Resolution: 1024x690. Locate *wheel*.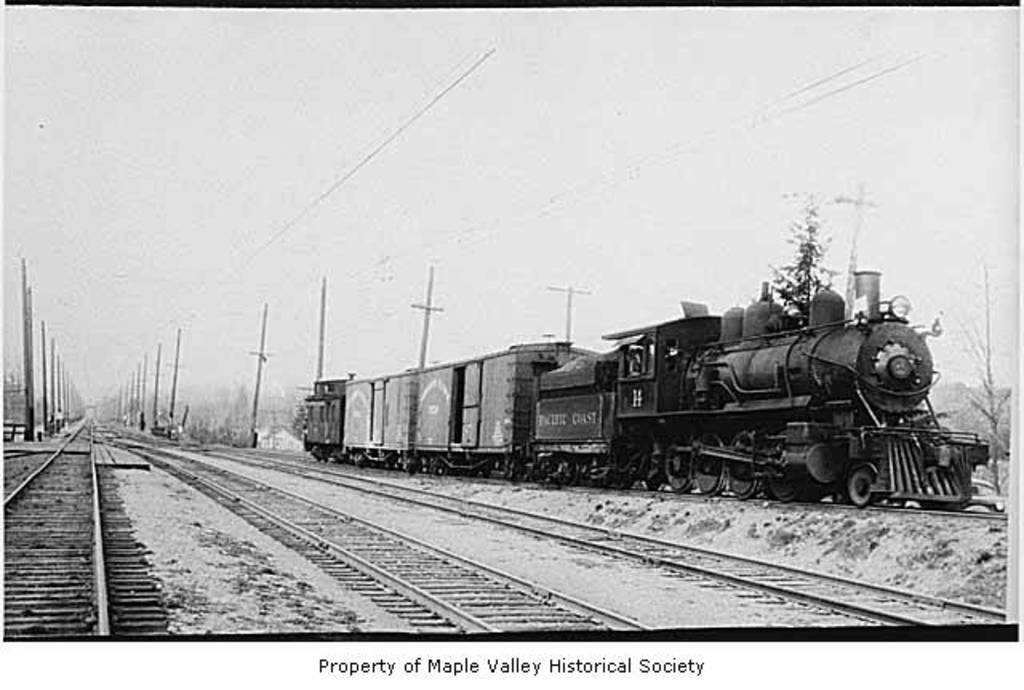
bbox=(645, 435, 667, 491).
